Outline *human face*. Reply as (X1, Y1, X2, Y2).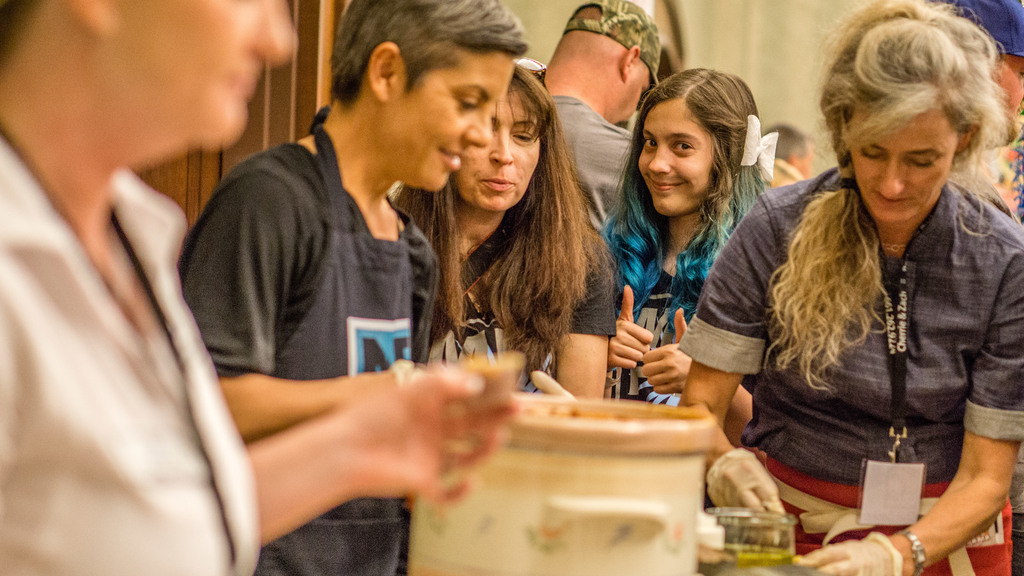
(599, 51, 657, 129).
